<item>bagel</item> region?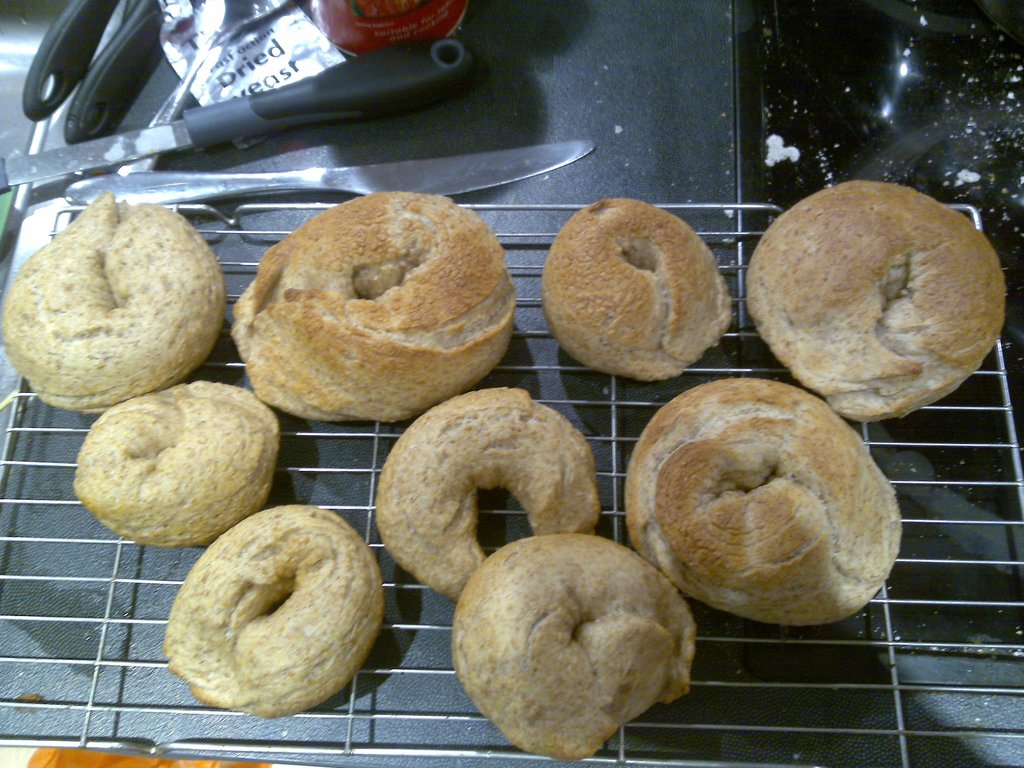
box(234, 188, 517, 429)
